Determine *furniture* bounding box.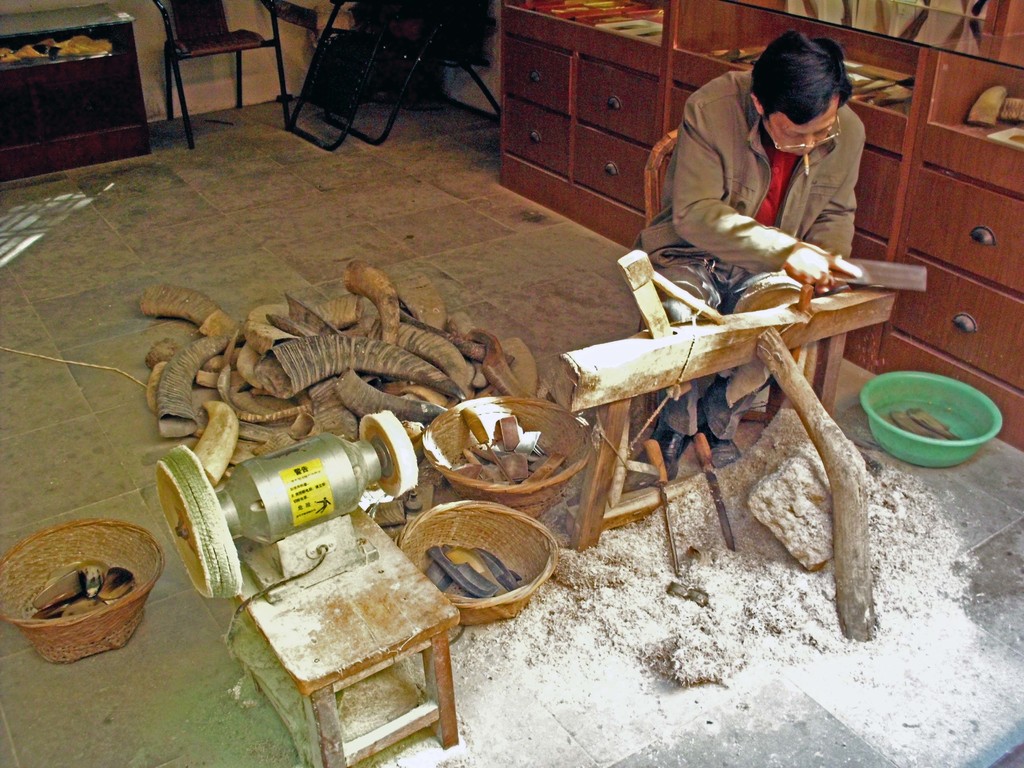
Determined: (154,1,292,145).
